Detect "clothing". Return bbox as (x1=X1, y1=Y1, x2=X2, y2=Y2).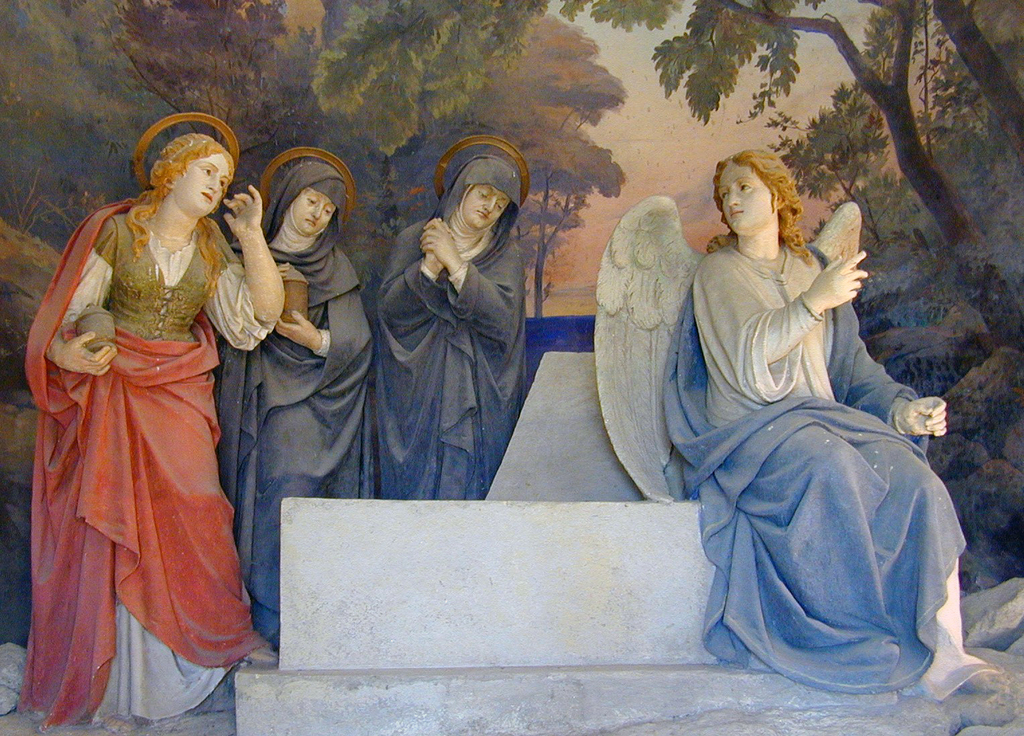
(x1=32, y1=187, x2=243, y2=675).
